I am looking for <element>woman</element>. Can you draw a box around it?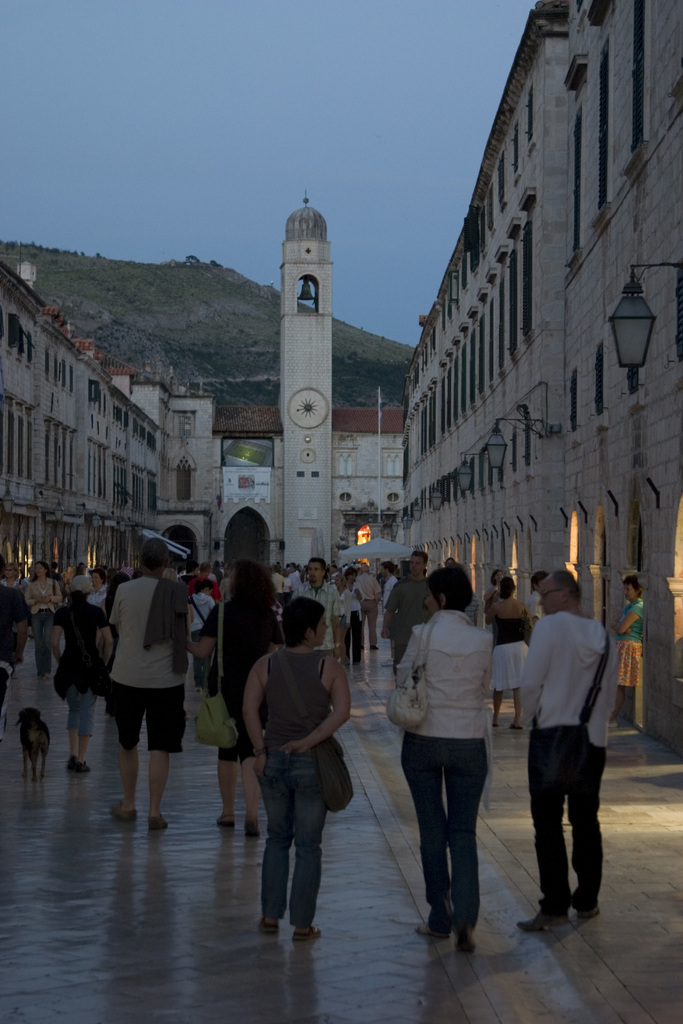
Sure, the bounding box is bbox=(393, 561, 520, 965).
